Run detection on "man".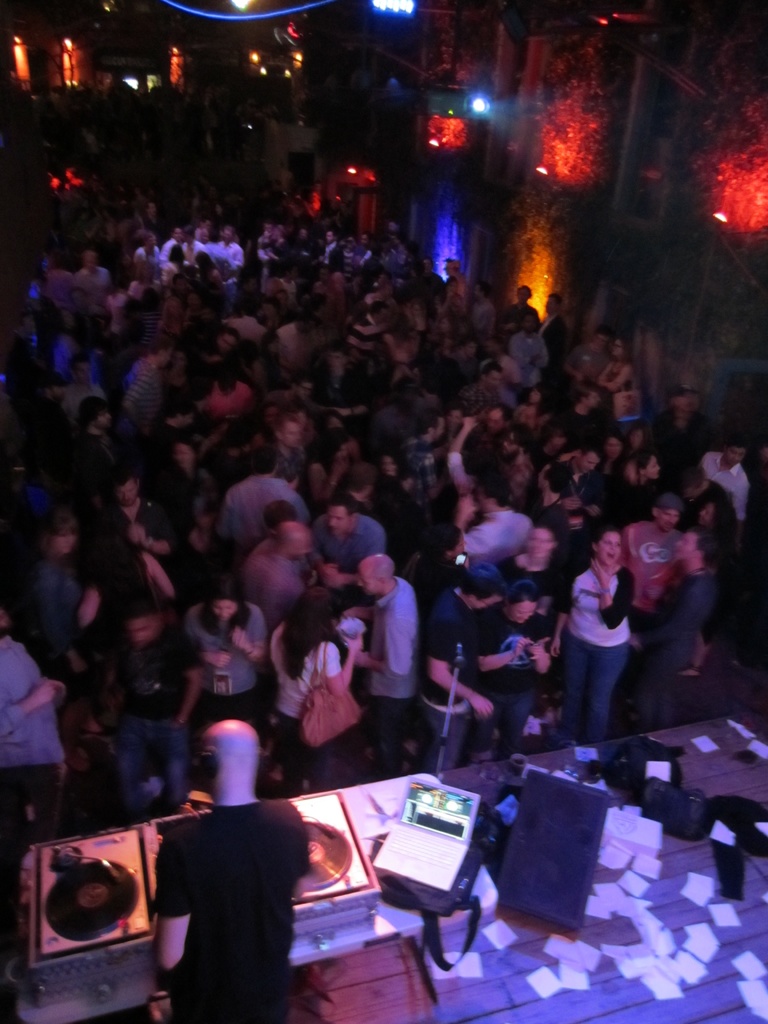
Result: bbox=[66, 252, 111, 332].
